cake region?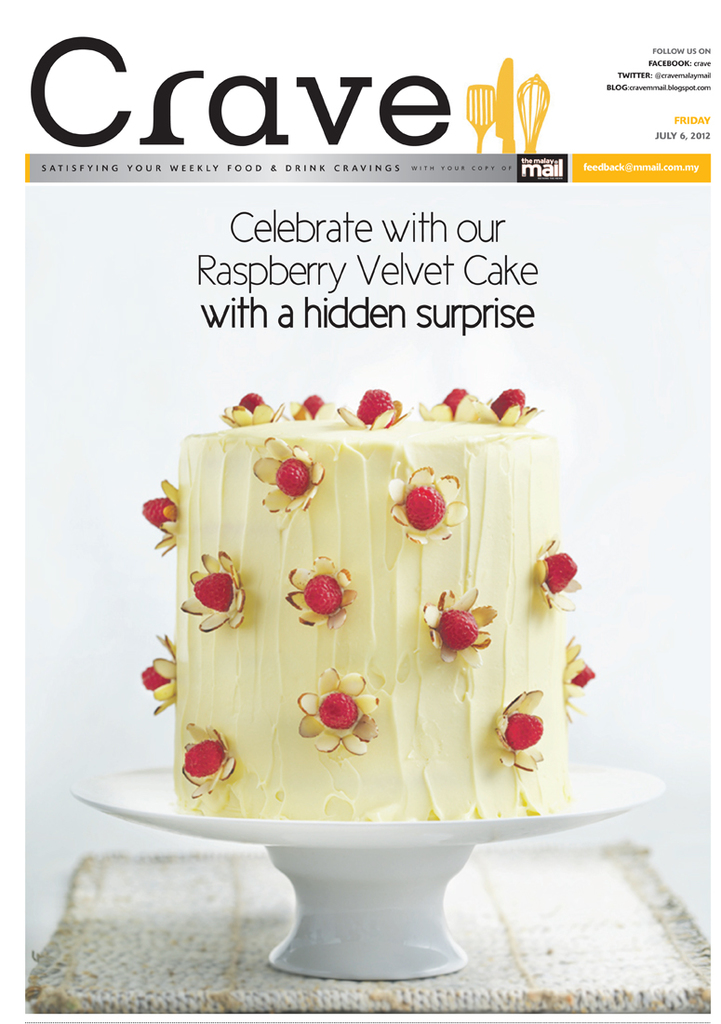
bbox(139, 384, 594, 819)
